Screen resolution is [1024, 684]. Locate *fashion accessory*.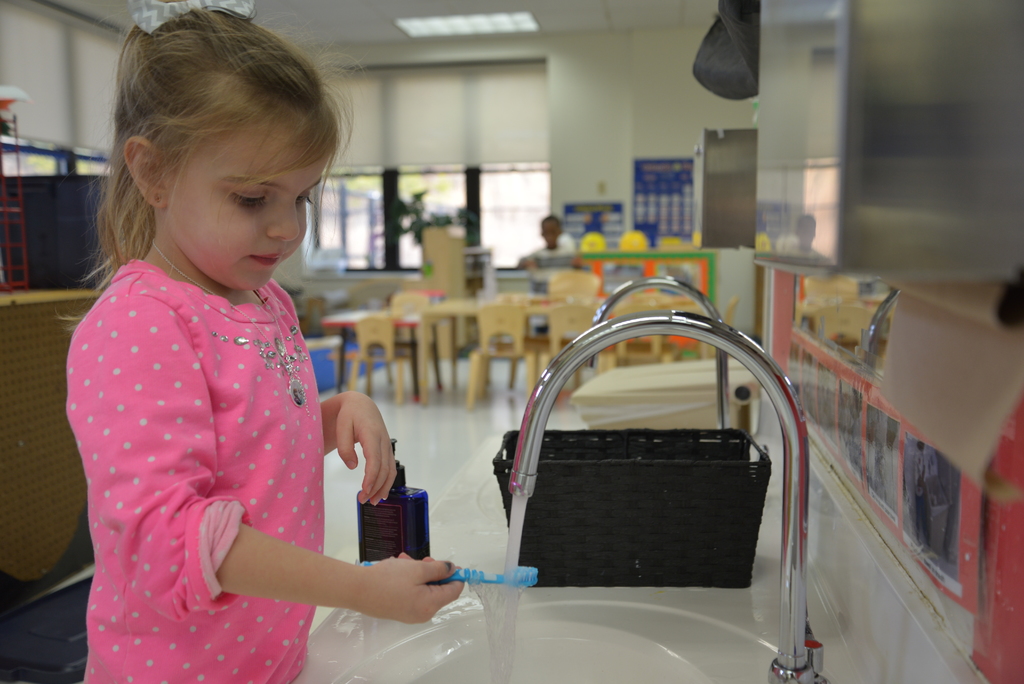
x1=144 y1=232 x2=305 y2=406.
